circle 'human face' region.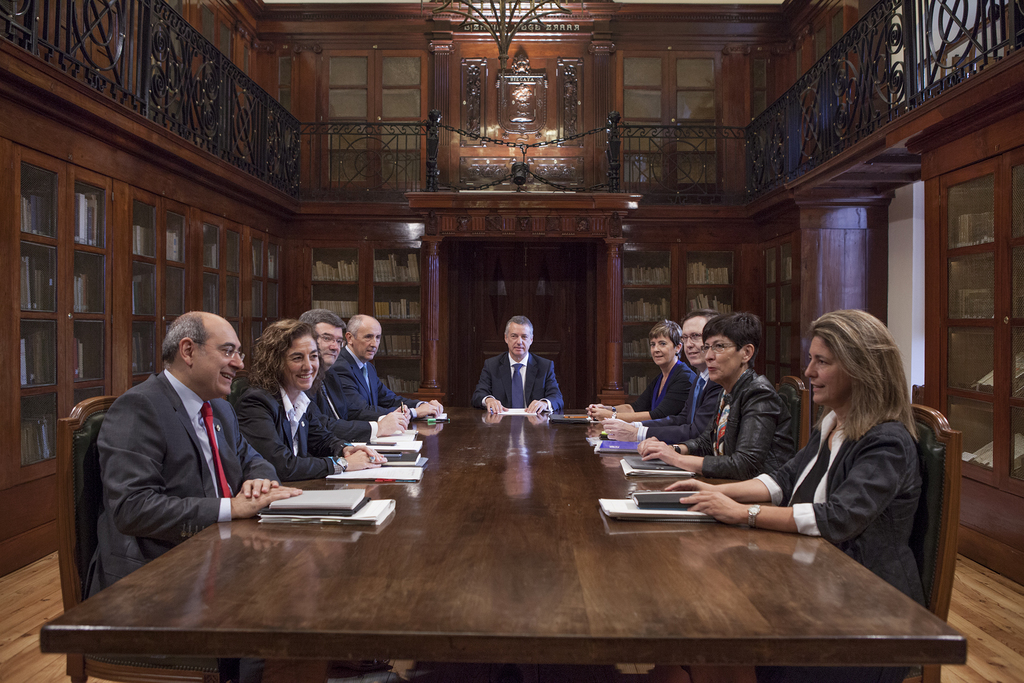
Region: pyautogui.locateOnScreen(505, 323, 532, 356).
